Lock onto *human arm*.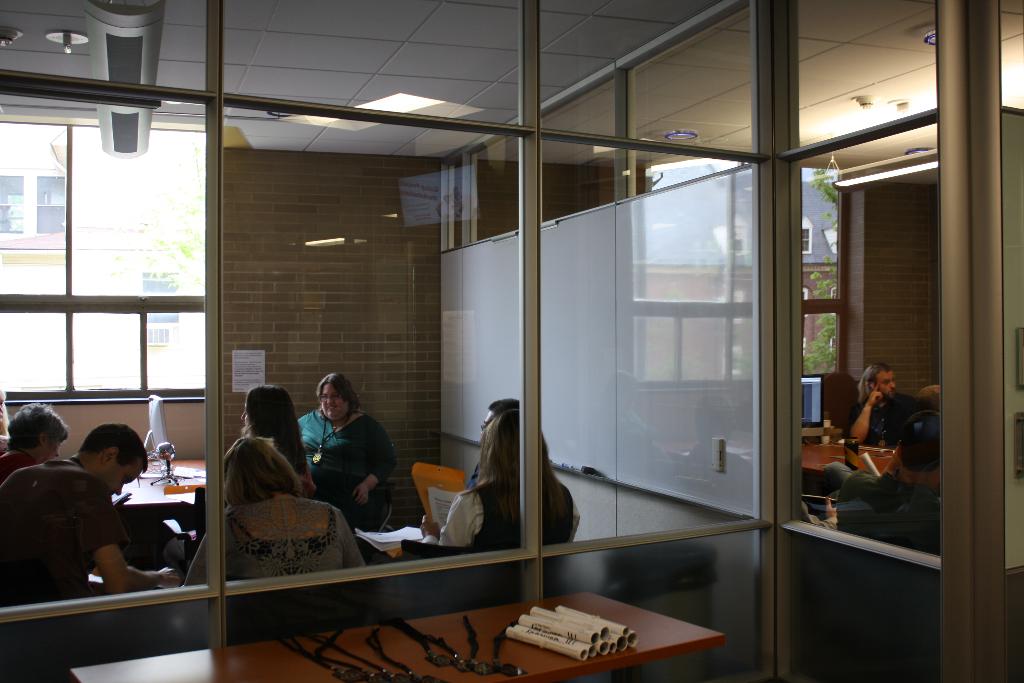
Locked: l=185, t=535, r=209, b=584.
